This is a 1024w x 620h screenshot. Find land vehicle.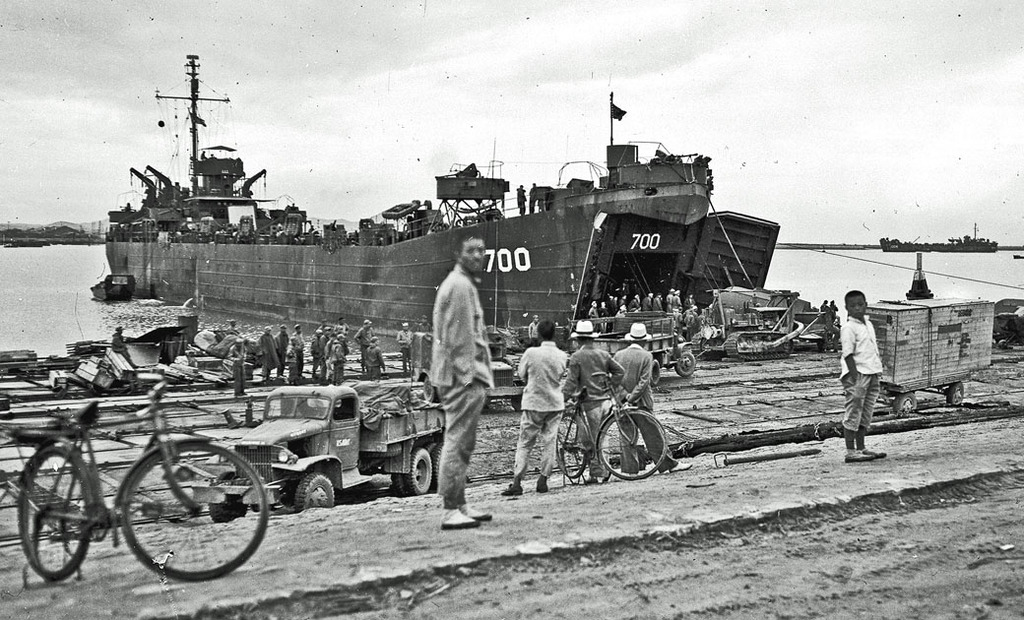
Bounding box: pyautogui.locateOnScreen(8, 379, 261, 590).
